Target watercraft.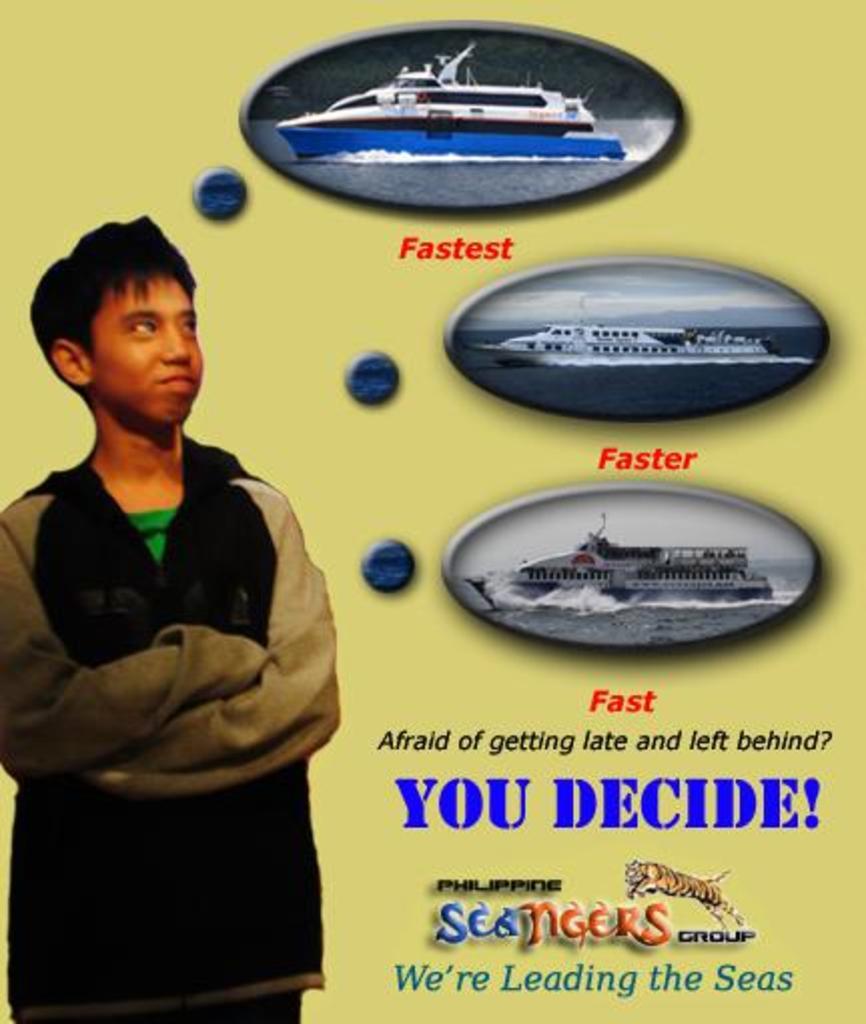
Target region: box=[465, 507, 768, 597].
